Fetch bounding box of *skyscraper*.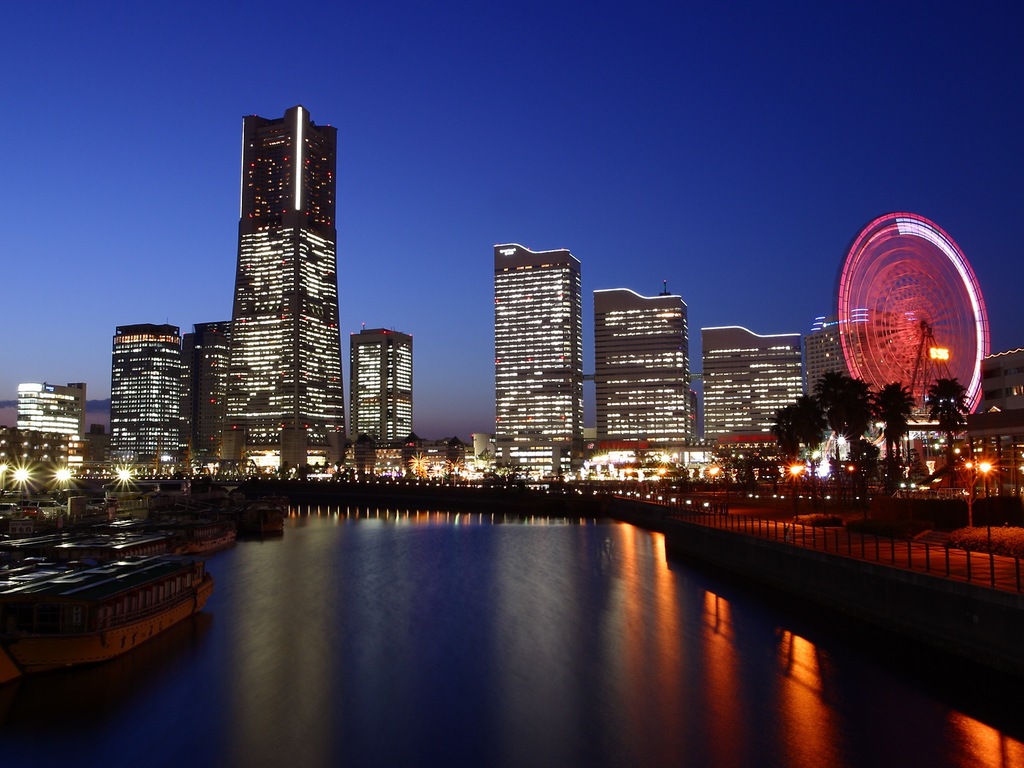
Bbox: box=[805, 325, 865, 394].
